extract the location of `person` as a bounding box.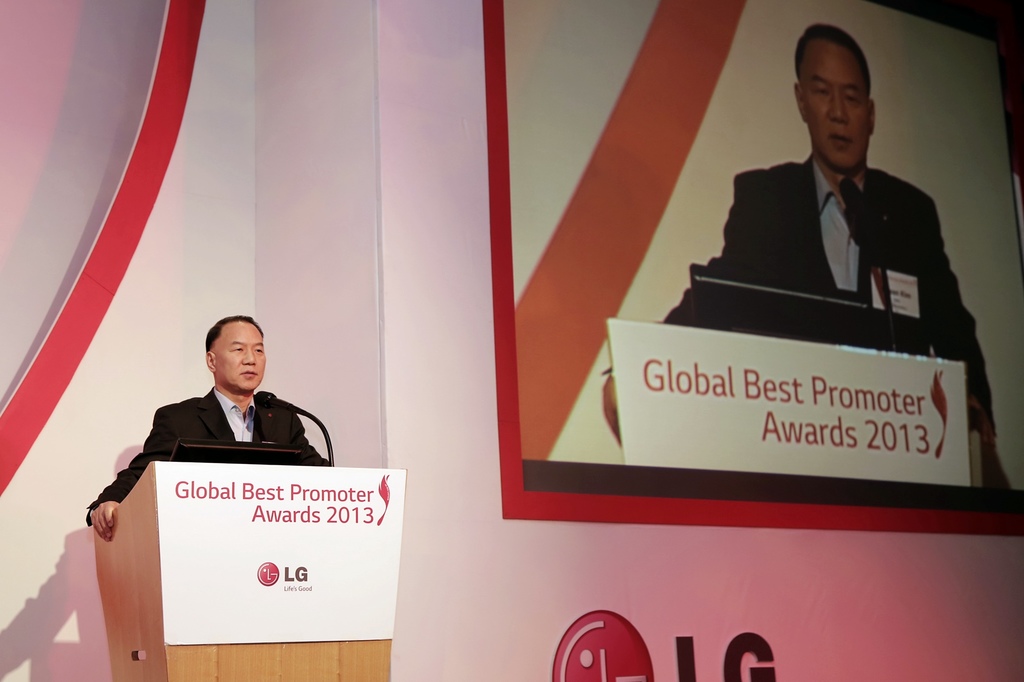
pyautogui.locateOnScreen(595, 25, 1015, 492).
